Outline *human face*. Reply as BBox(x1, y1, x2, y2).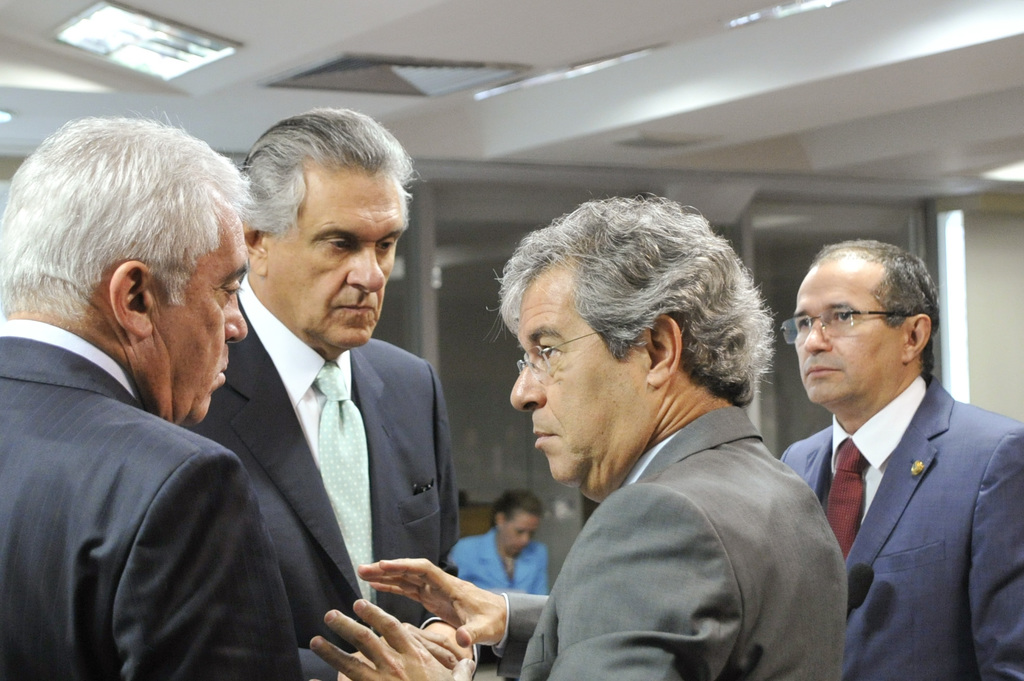
BBox(270, 166, 412, 353).
